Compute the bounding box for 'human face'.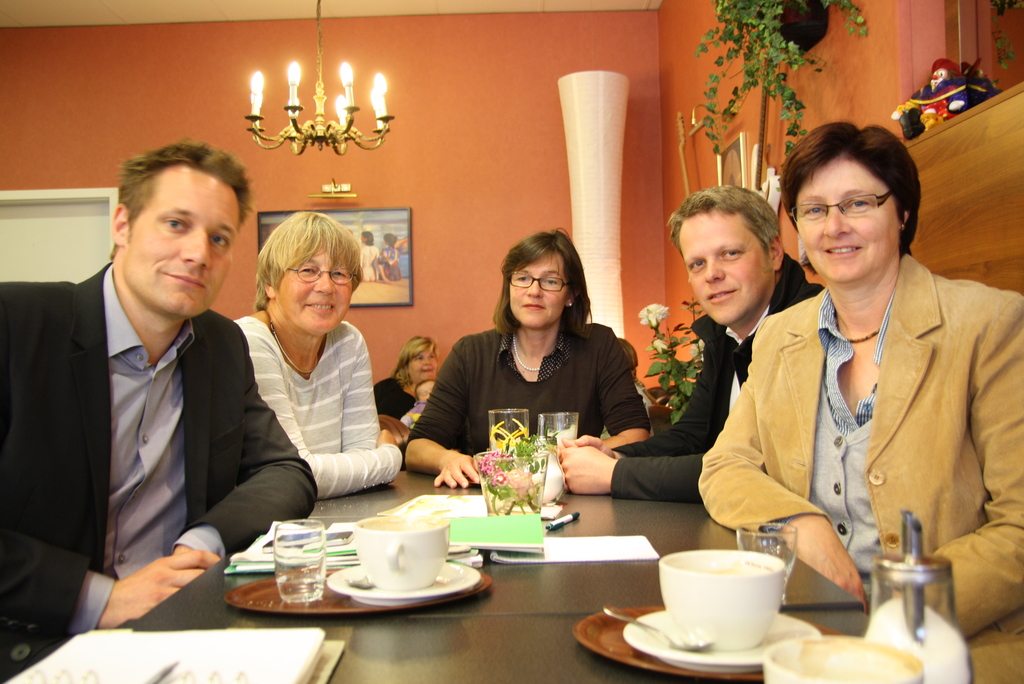
BBox(794, 165, 900, 284).
